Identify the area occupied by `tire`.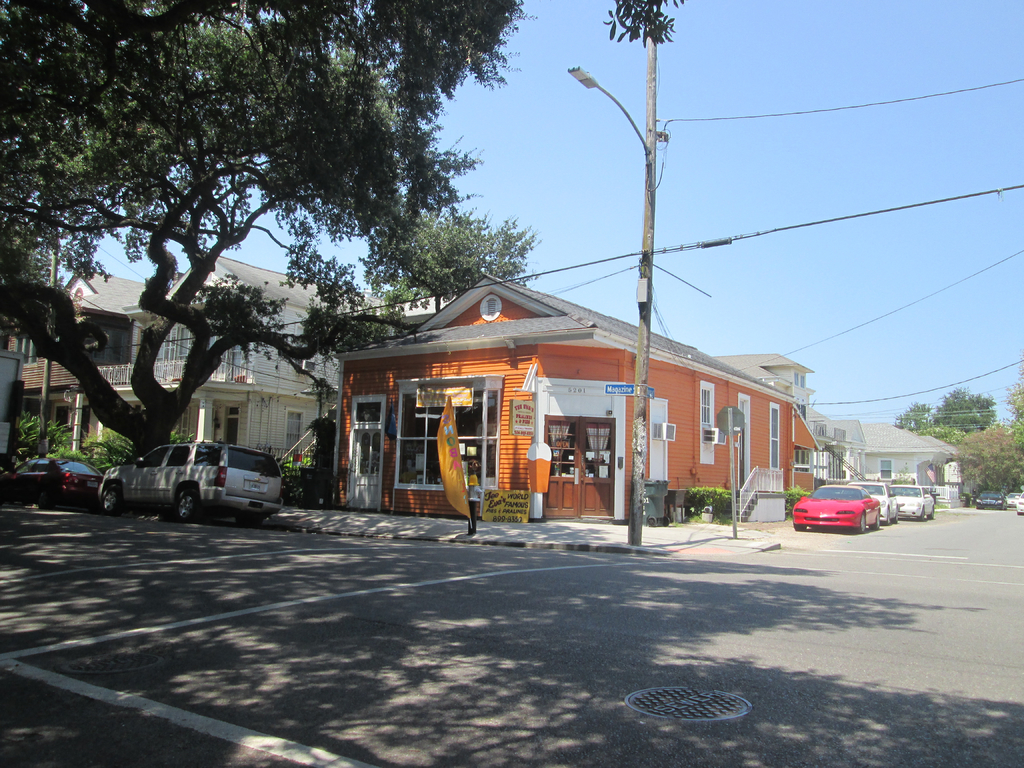
Area: <bbox>97, 481, 123, 516</bbox>.
